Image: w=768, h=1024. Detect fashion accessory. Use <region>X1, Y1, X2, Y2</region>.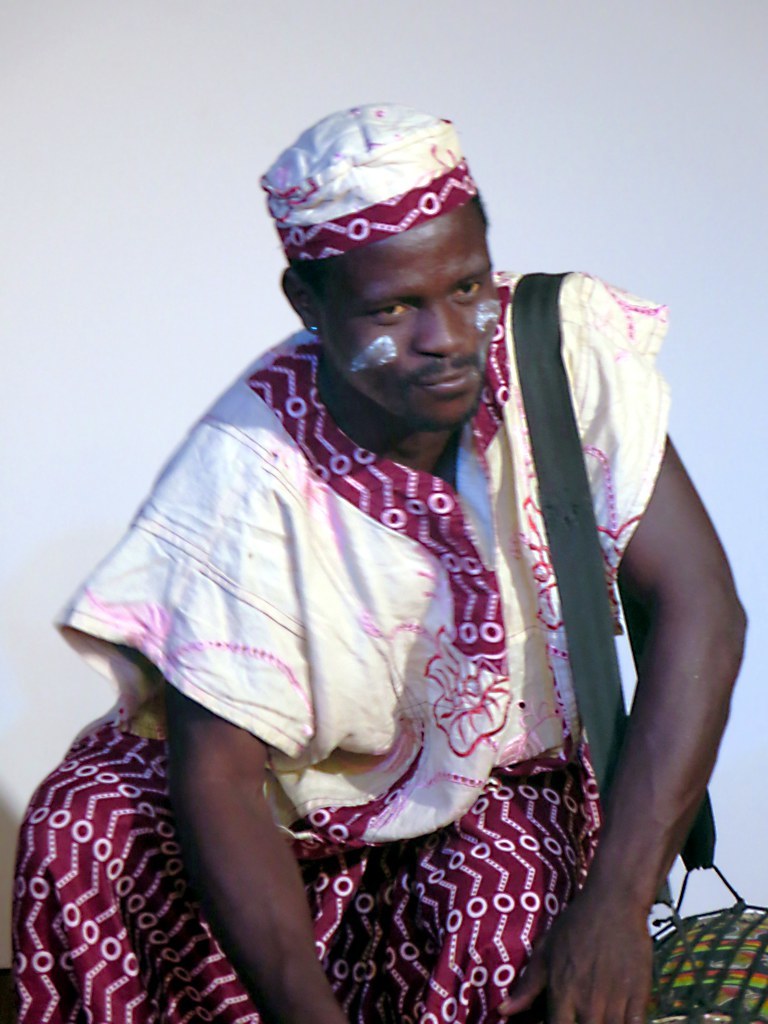
<region>252, 101, 480, 269</region>.
